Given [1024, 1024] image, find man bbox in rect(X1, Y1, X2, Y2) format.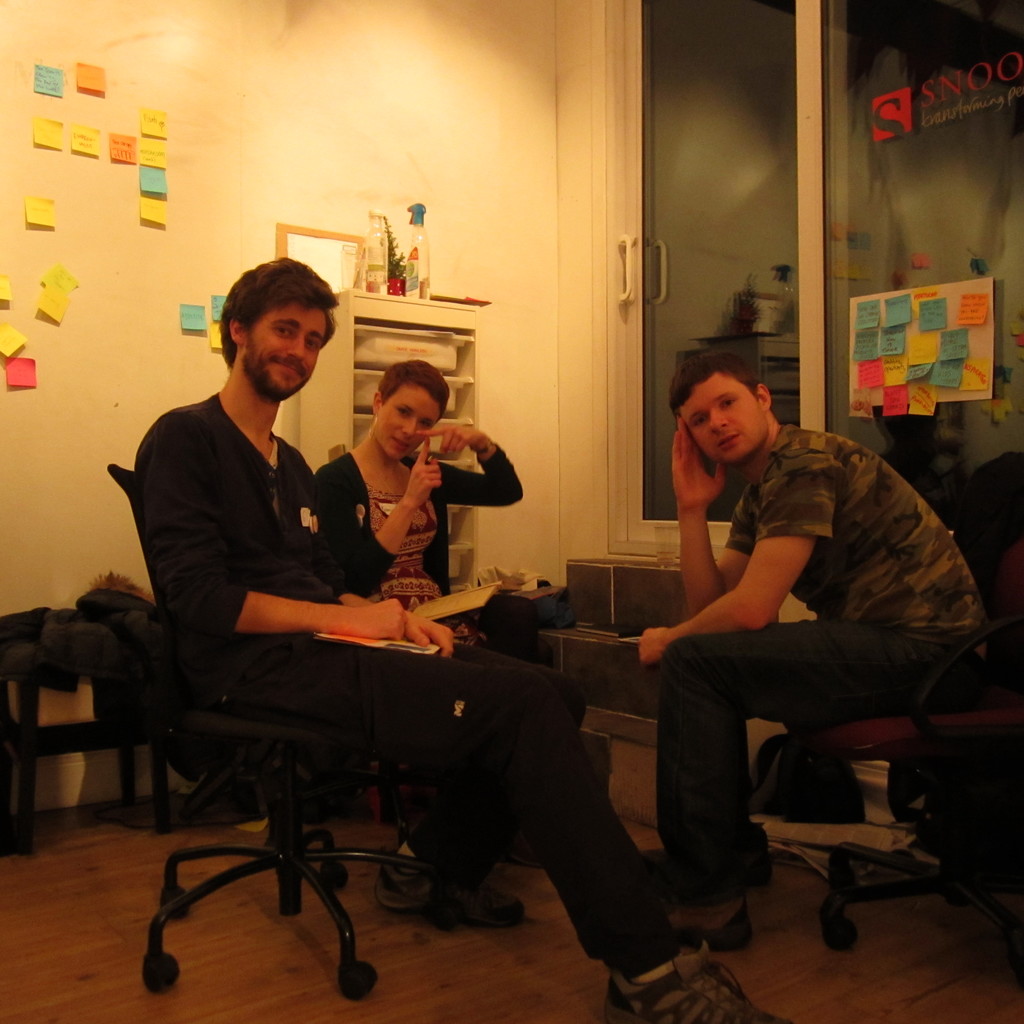
rect(135, 247, 795, 1023).
